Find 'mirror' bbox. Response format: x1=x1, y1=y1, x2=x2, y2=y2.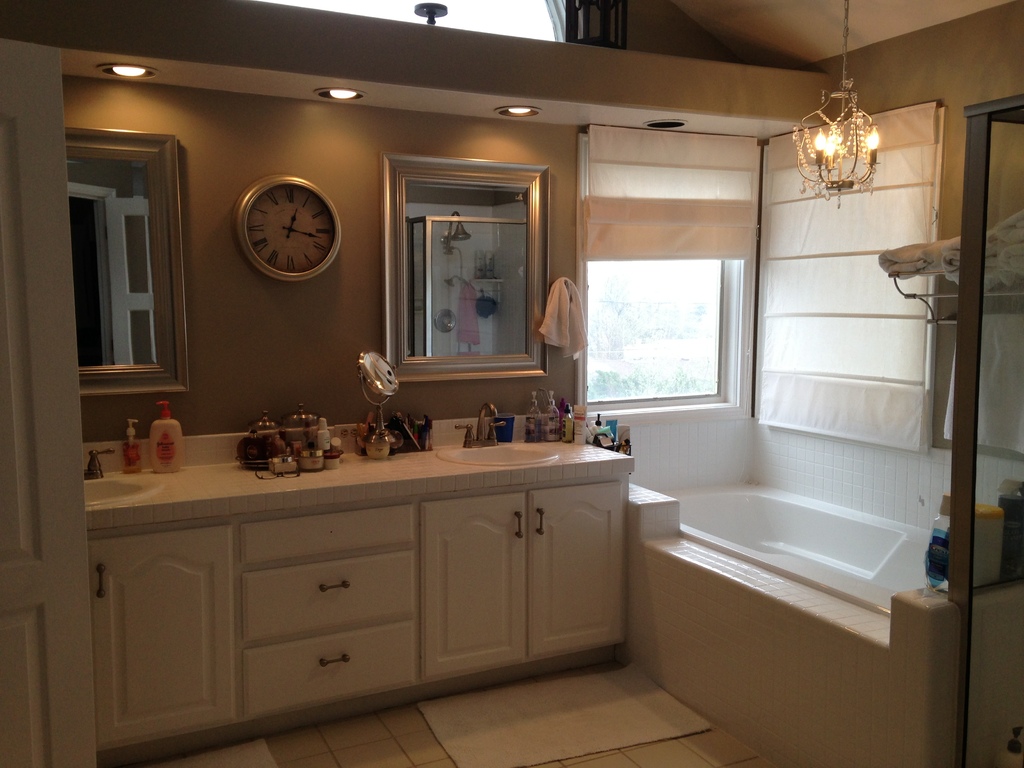
x1=405, y1=184, x2=527, y2=355.
